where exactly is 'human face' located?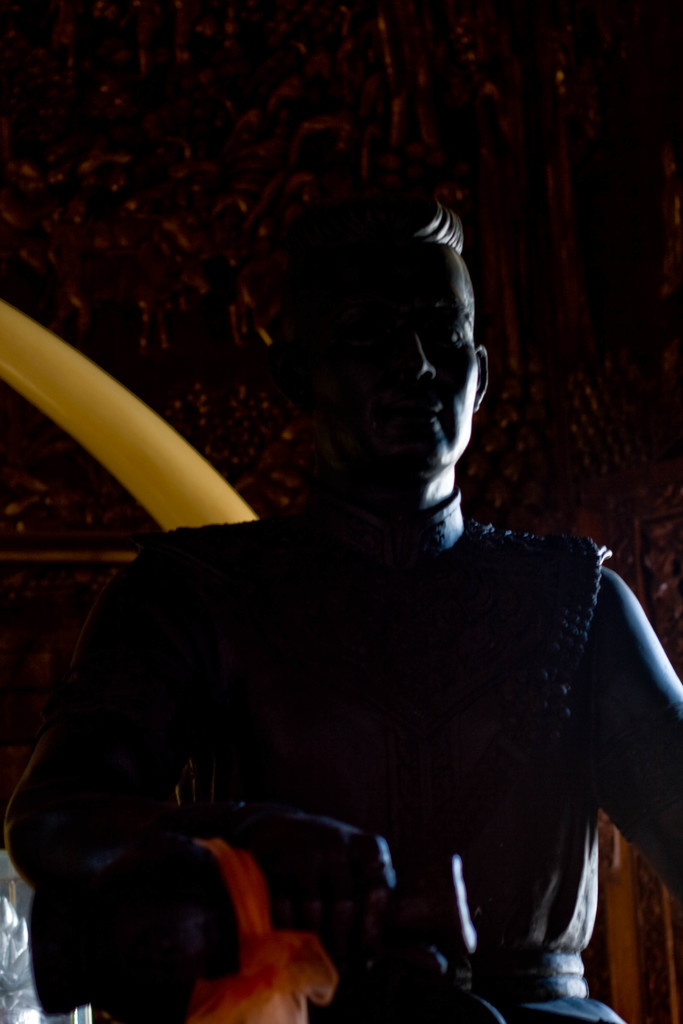
Its bounding box is [left=315, top=242, right=480, bottom=476].
